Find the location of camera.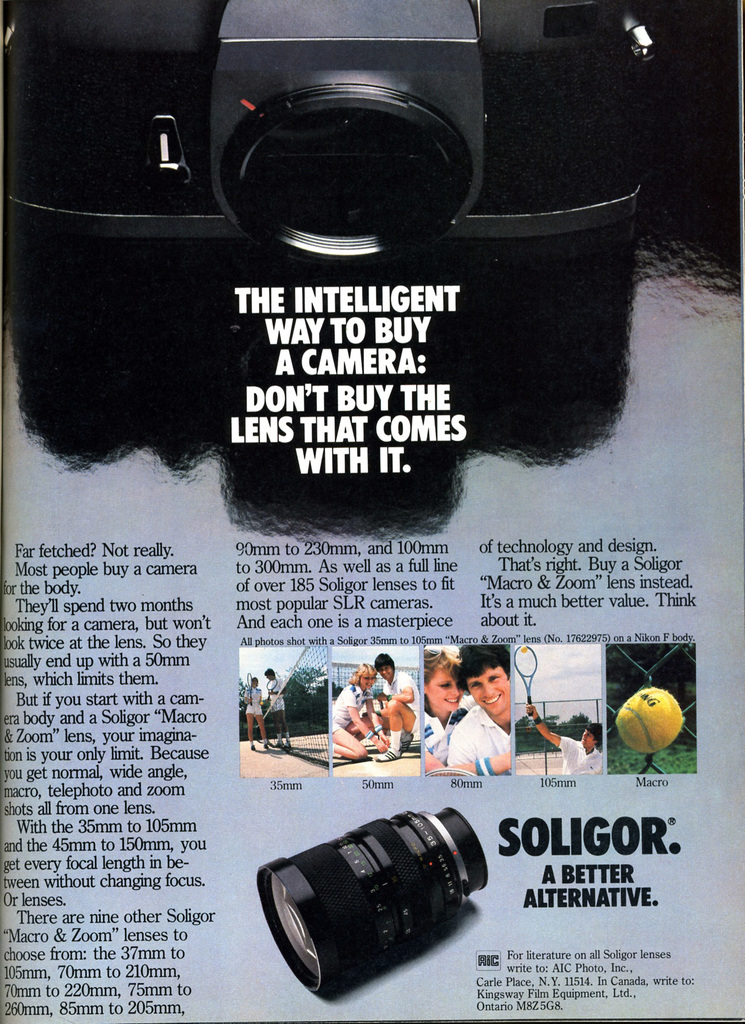
Location: <box>13,0,641,540</box>.
